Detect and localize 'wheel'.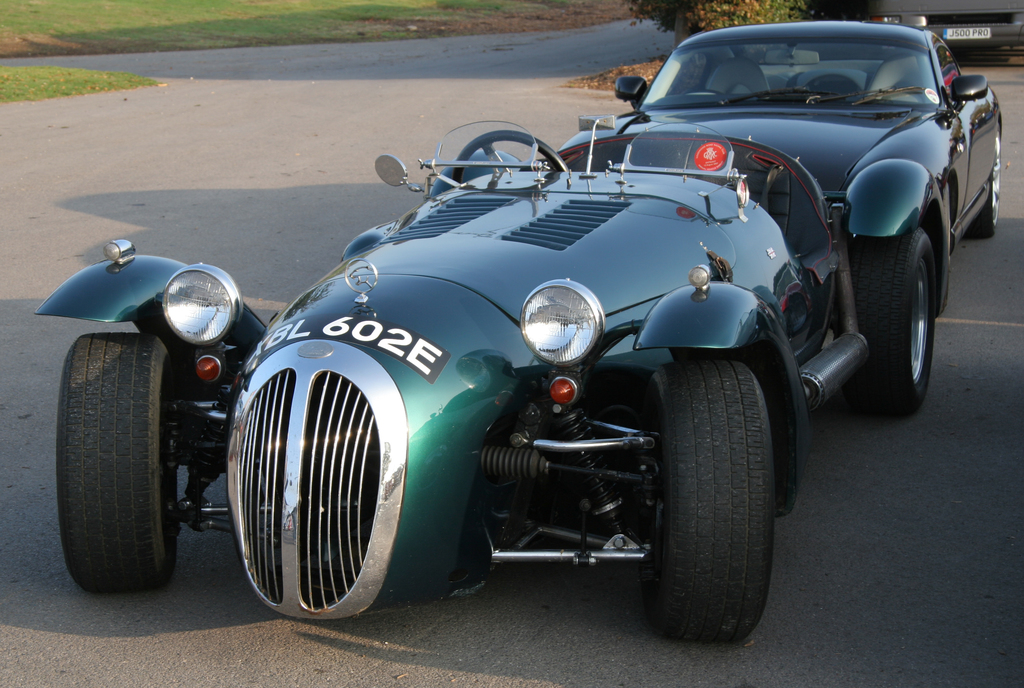
Localized at pyautogui.locateOnScreen(637, 332, 781, 646).
